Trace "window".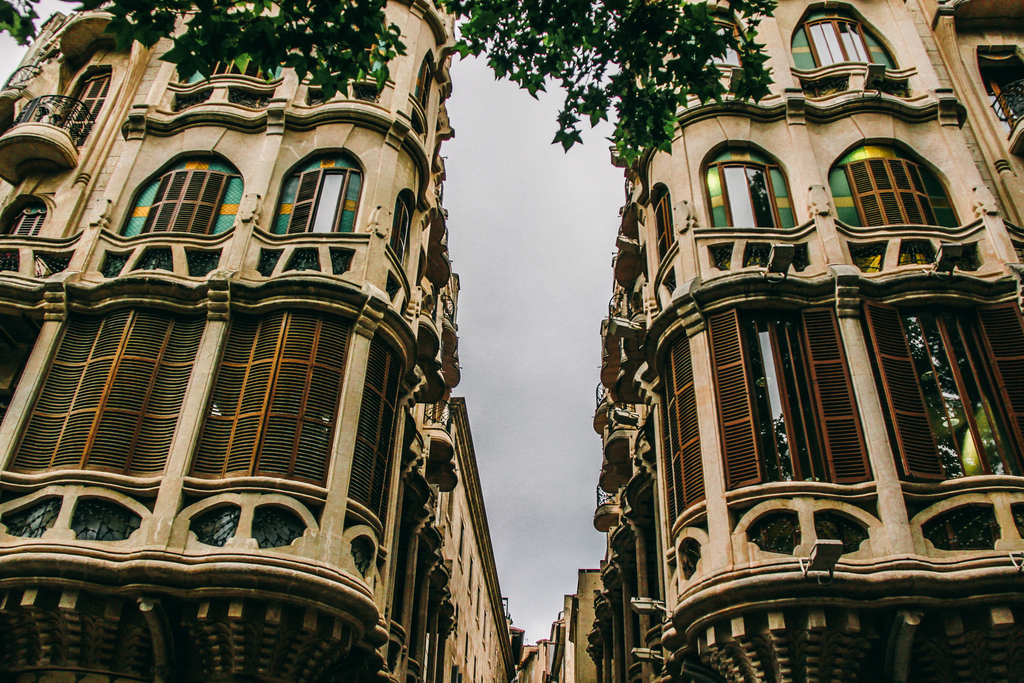
Traced to l=94, t=152, r=240, b=286.
